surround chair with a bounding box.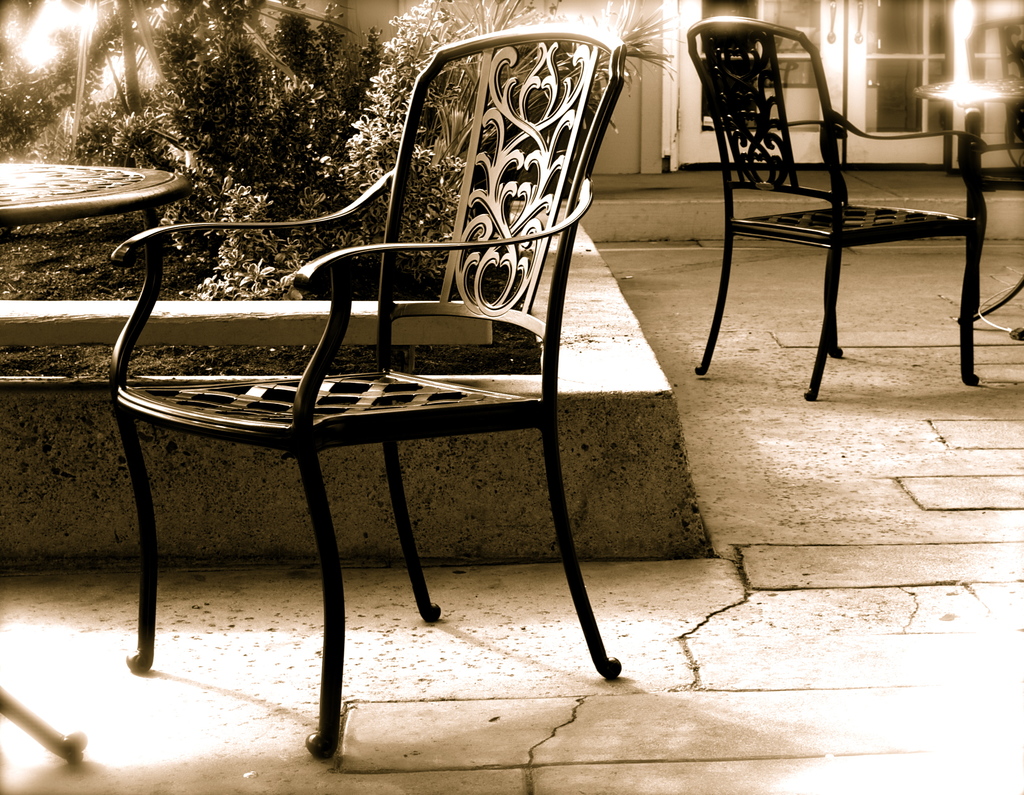
left=106, top=67, right=655, bottom=753.
